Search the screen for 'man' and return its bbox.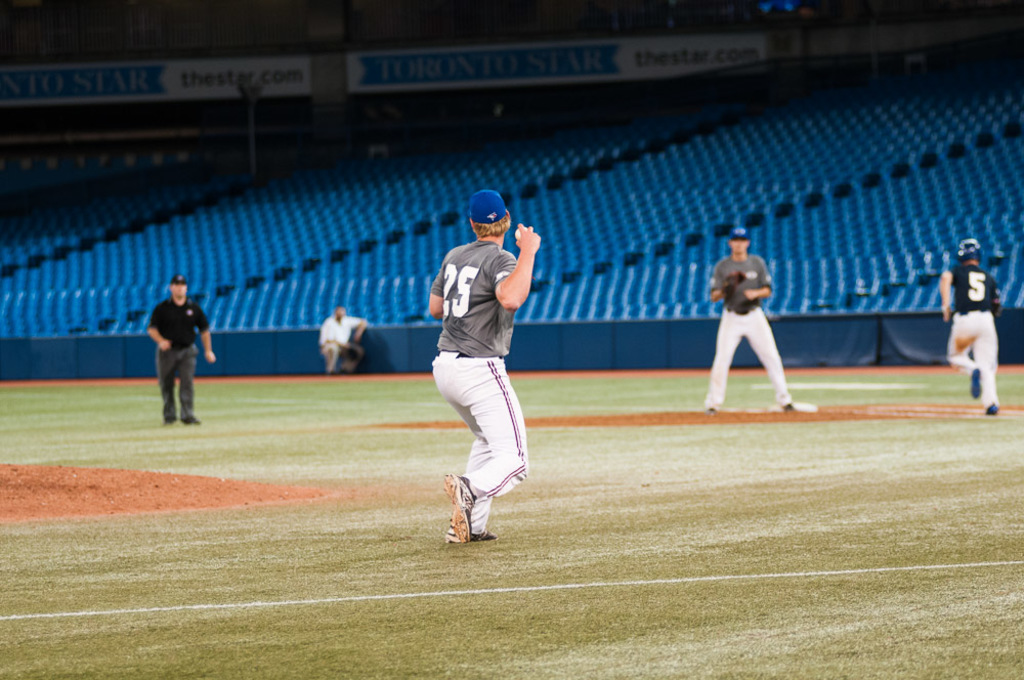
Found: (427,190,547,542).
